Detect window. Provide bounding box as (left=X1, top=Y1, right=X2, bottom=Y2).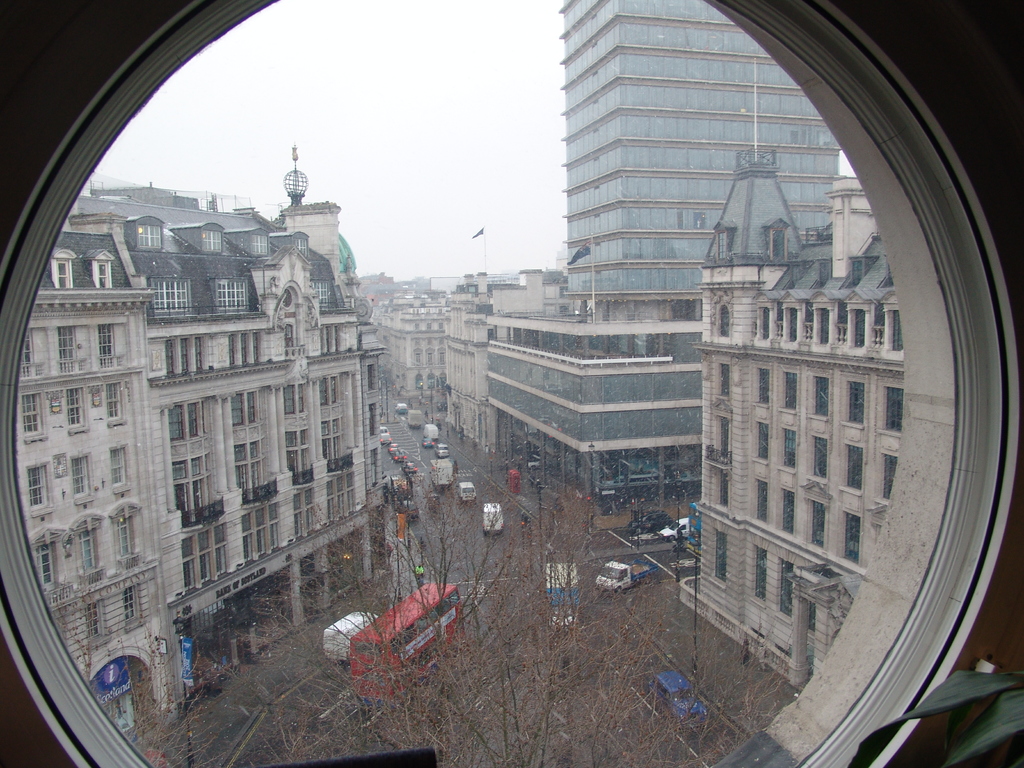
(left=721, top=471, right=730, bottom=513).
